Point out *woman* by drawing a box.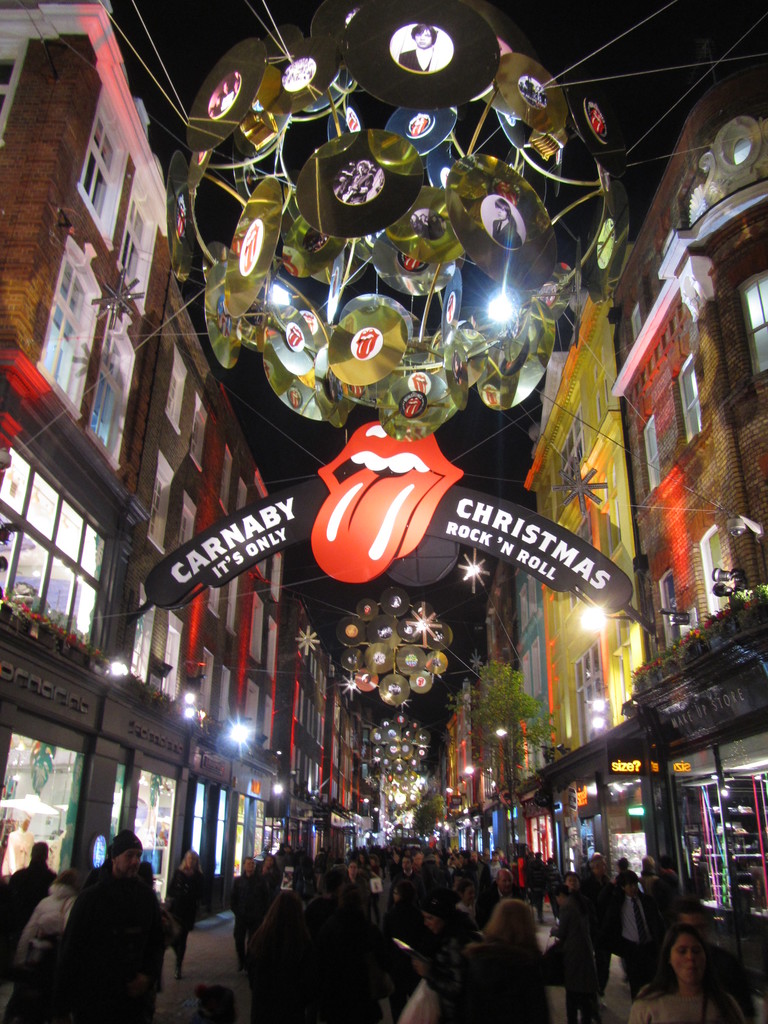
(463,900,564,1023).
